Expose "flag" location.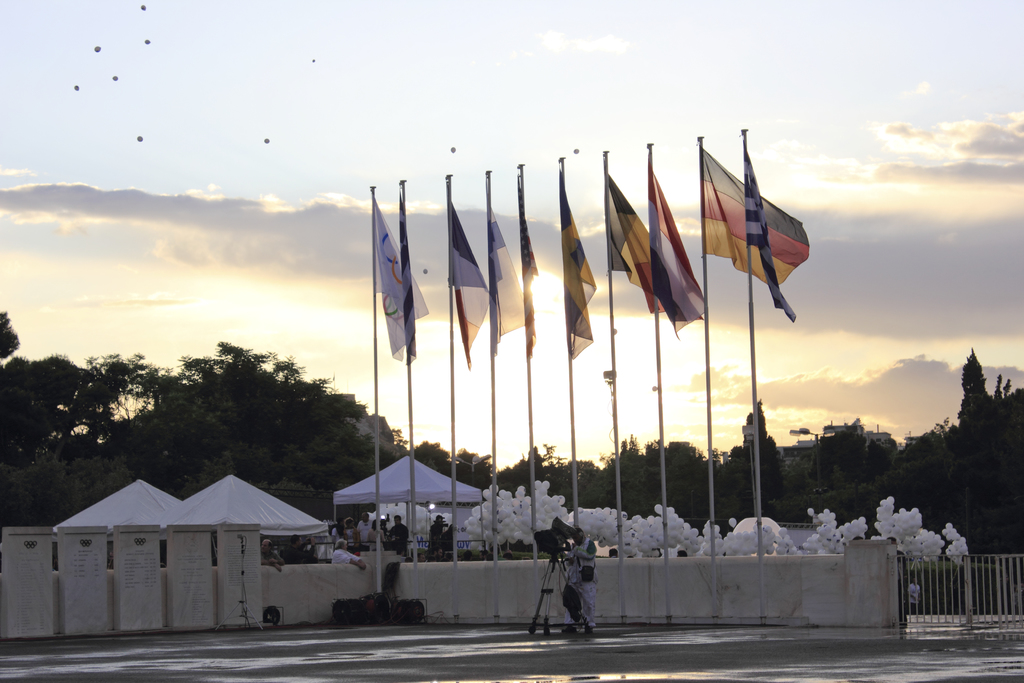
Exposed at pyautogui.locateOnScreen(365, 184, 423, 358).
